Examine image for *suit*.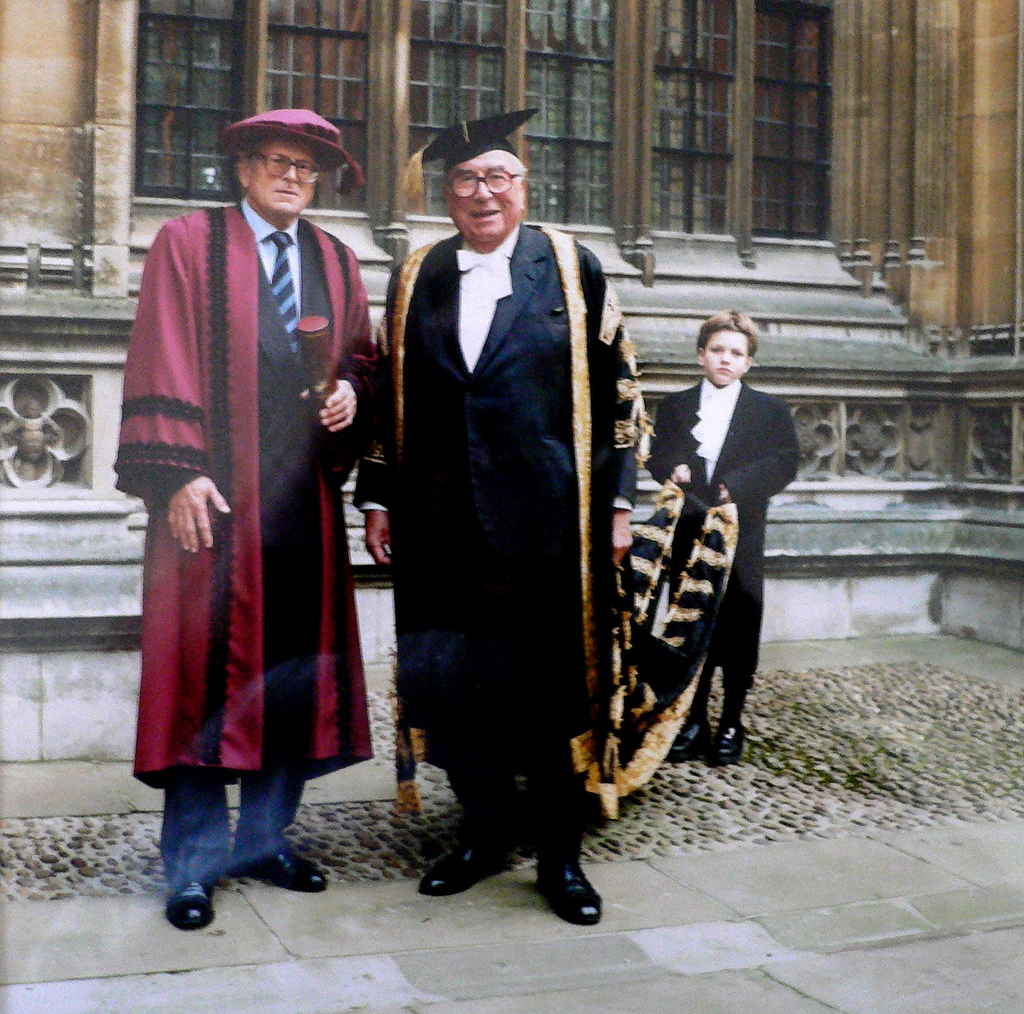
Examination result: 652,377,802,718.
